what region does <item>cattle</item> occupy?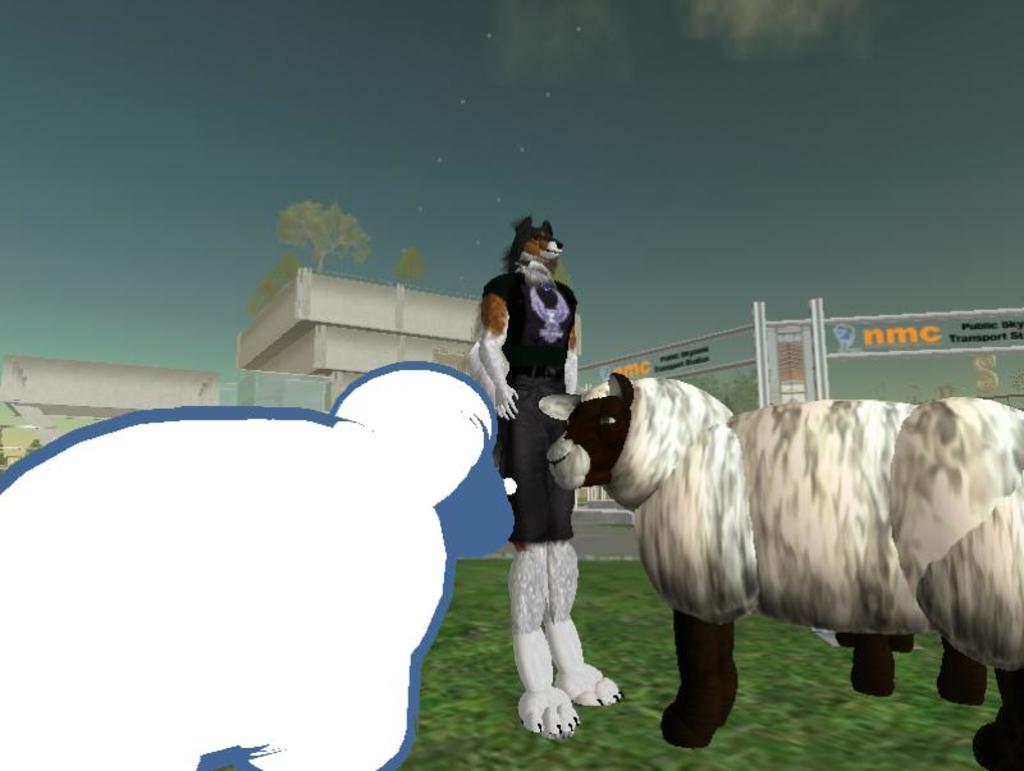
Rect(604, 361, 959, 721).
